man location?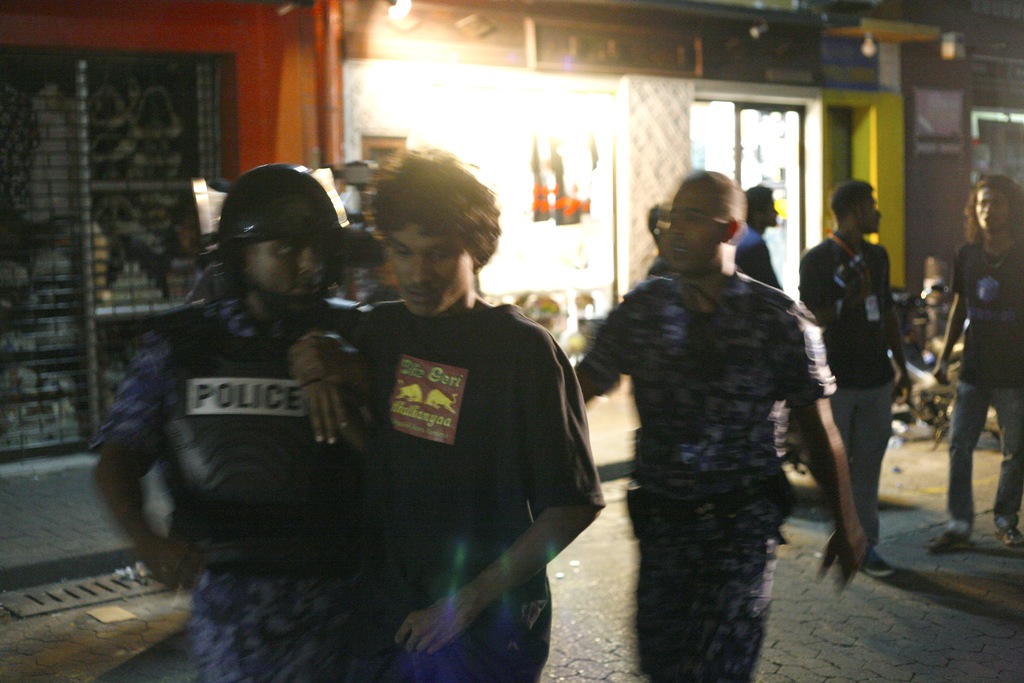
select_region(286, 139, 609, 675)
